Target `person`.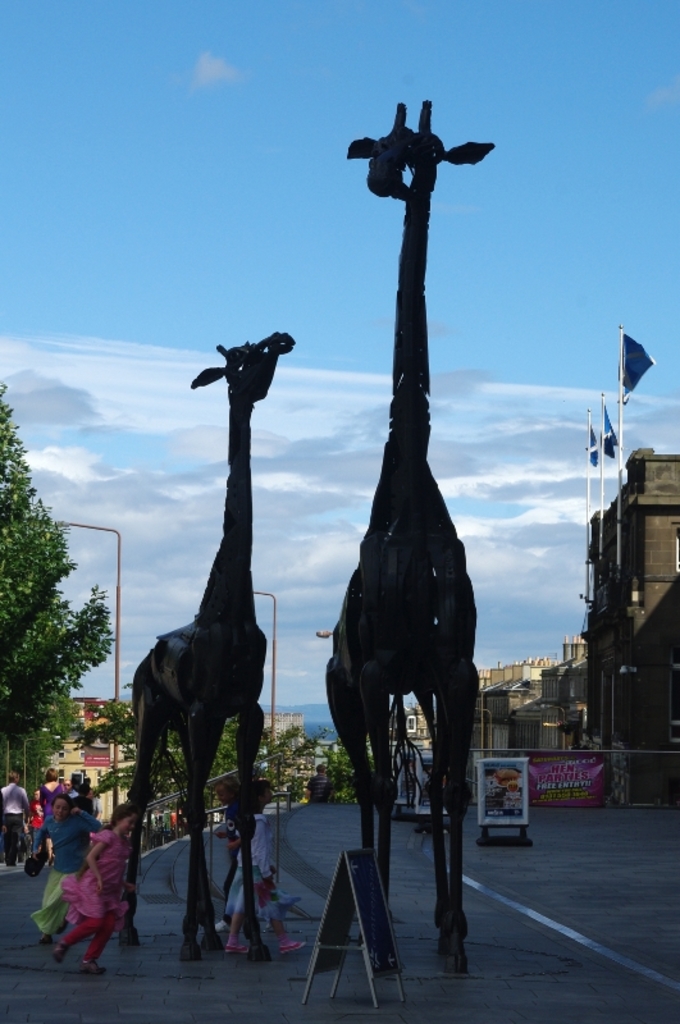
Target region: 0:773:28:867.
